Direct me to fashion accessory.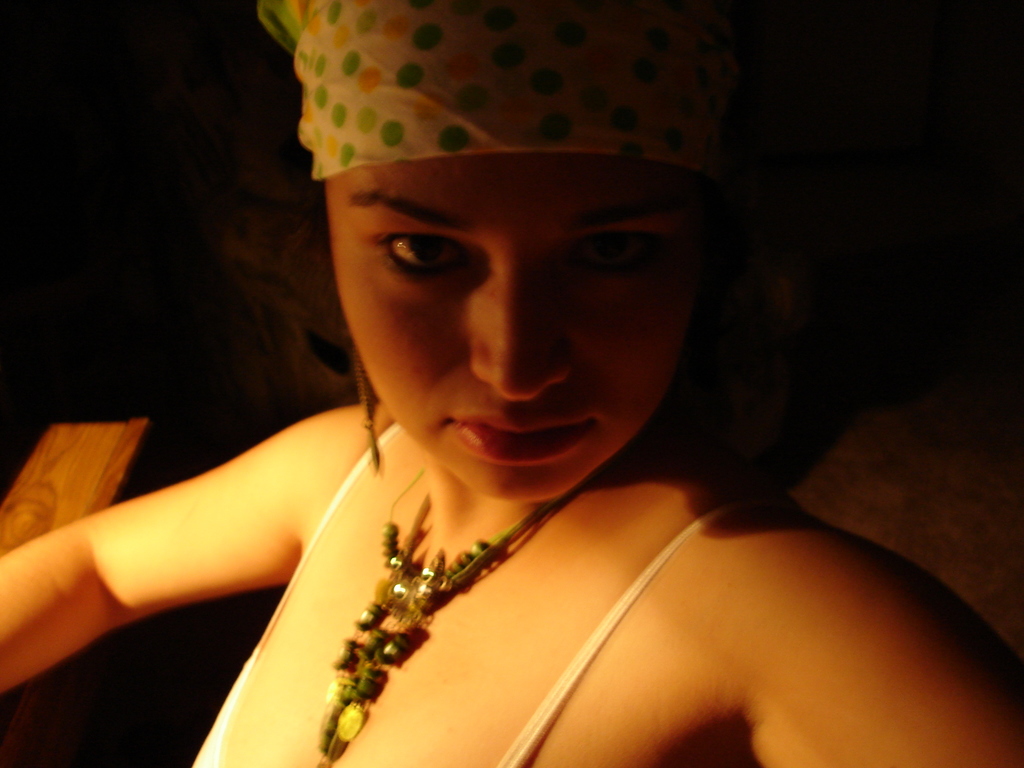
Direction: x1=253 y1=0 x2=716 y2=180.
